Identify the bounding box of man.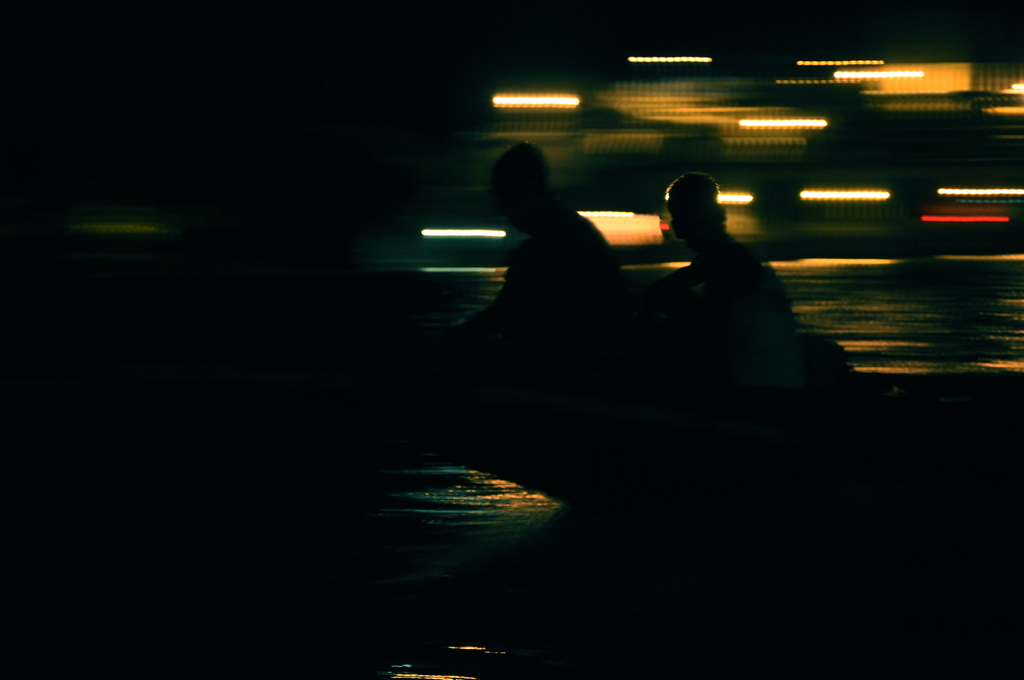
(left=442, top=140, right=641, bottom=447).
